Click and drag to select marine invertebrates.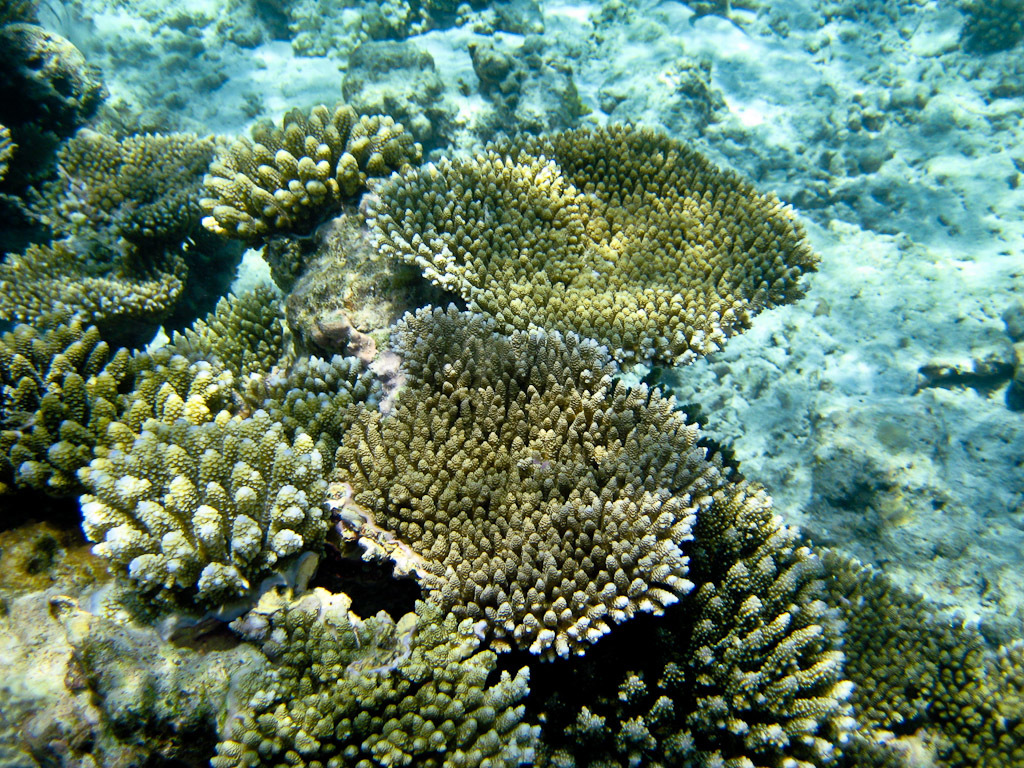
Selection: box=[55, 124, 126, 195].
